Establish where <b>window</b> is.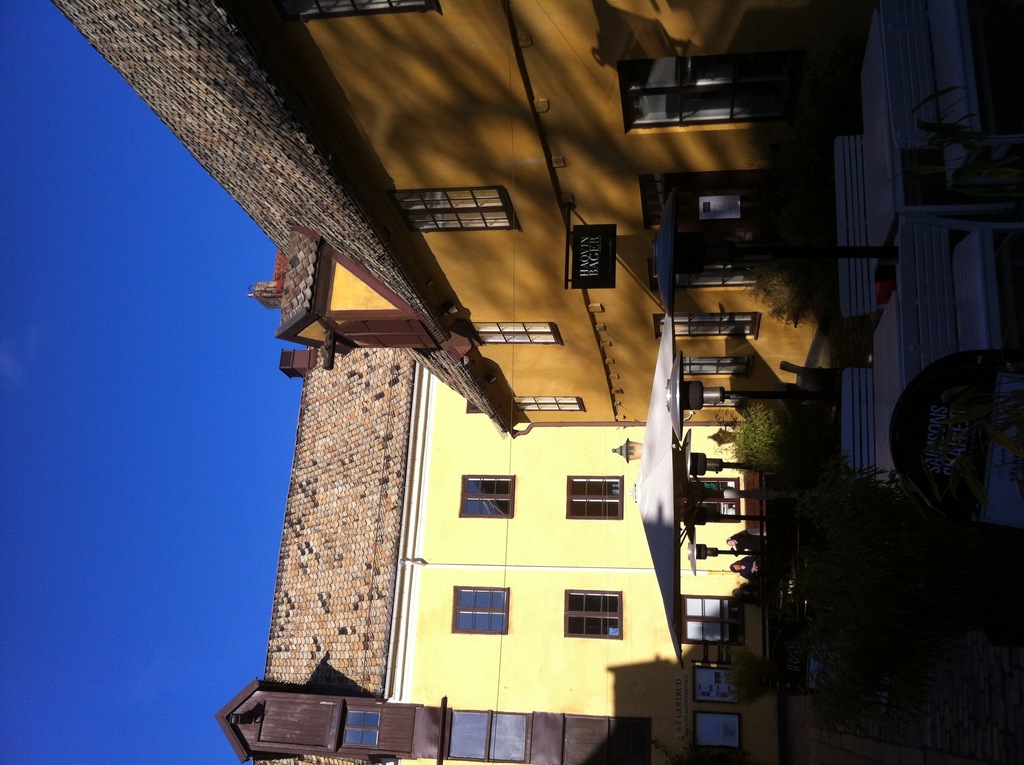
Established at {"x1": 515, "y1": 392, "x2": 586, "y2": 414}.
